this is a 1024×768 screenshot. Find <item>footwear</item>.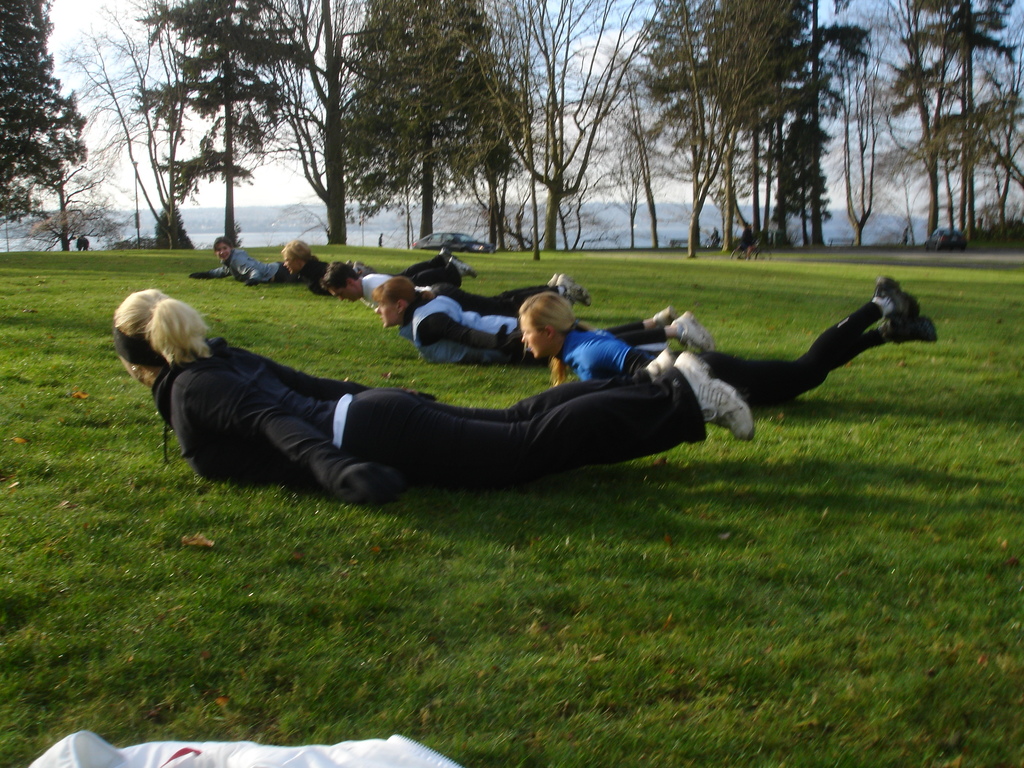
Bounding box: crop(440, 243, 454, 263).
